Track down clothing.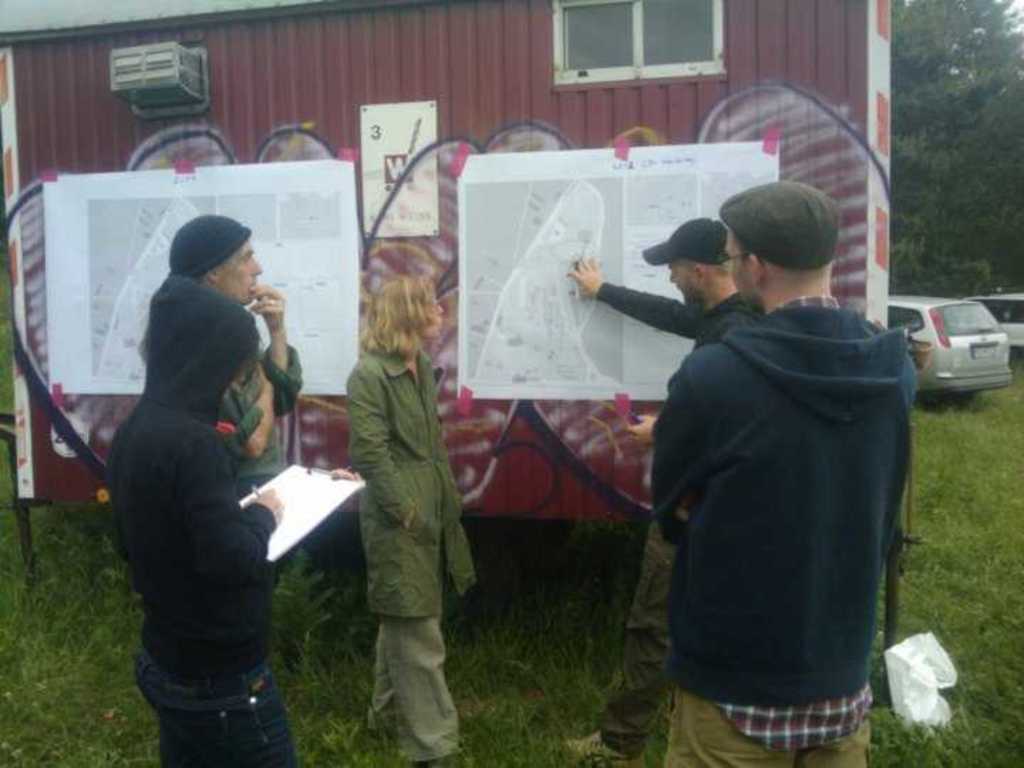
Tracked to [599, 296, 751, 341].
